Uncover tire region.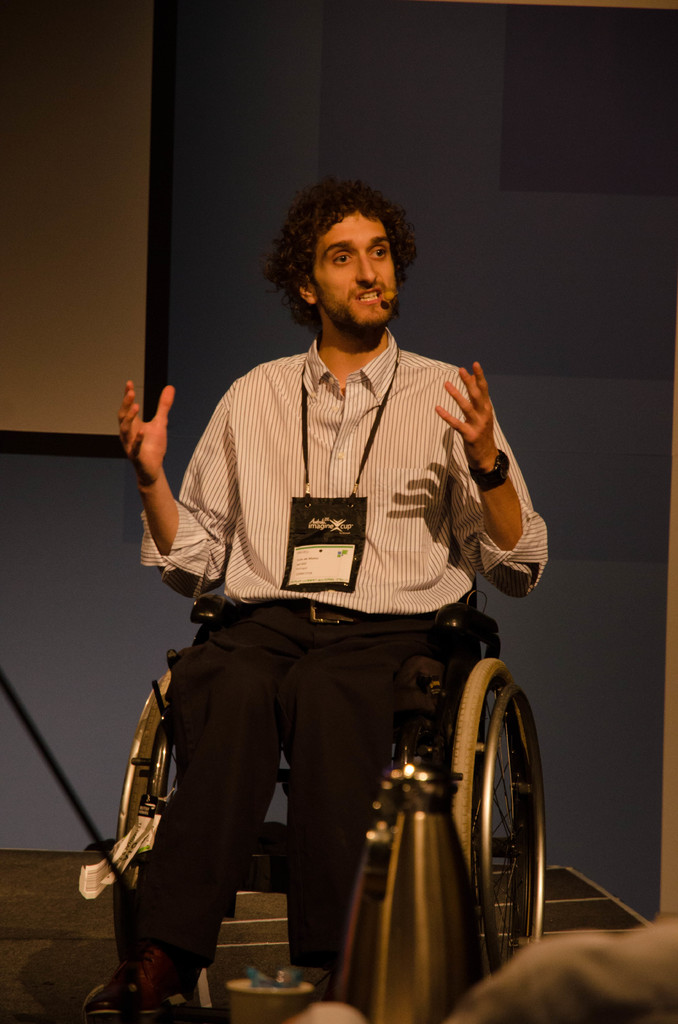
Uncovered: 115,662,168,954.
